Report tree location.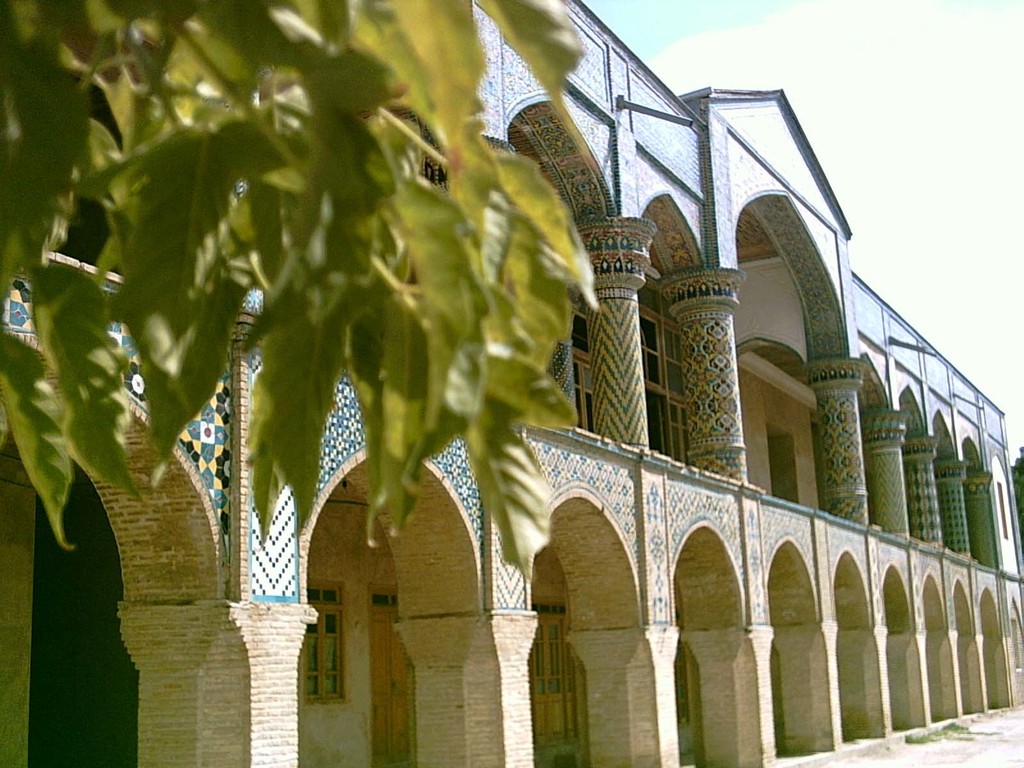
Report: BBox(0, 0, 604, 572).
